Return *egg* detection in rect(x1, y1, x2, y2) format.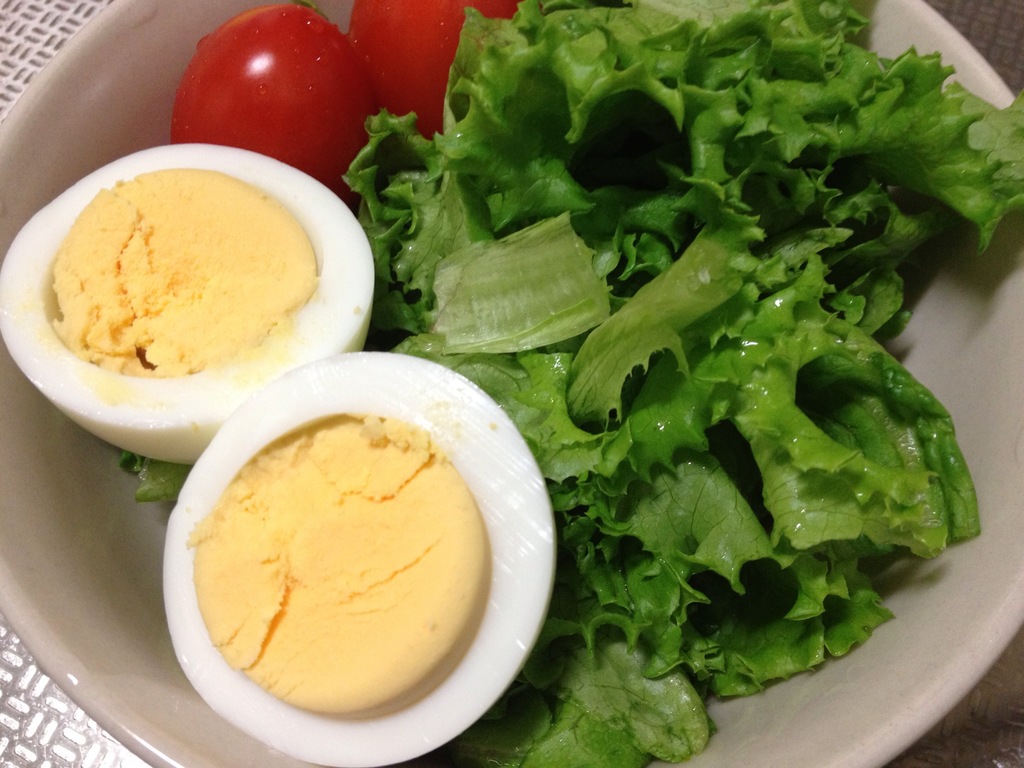
rect(163, 349, 561, 767).
